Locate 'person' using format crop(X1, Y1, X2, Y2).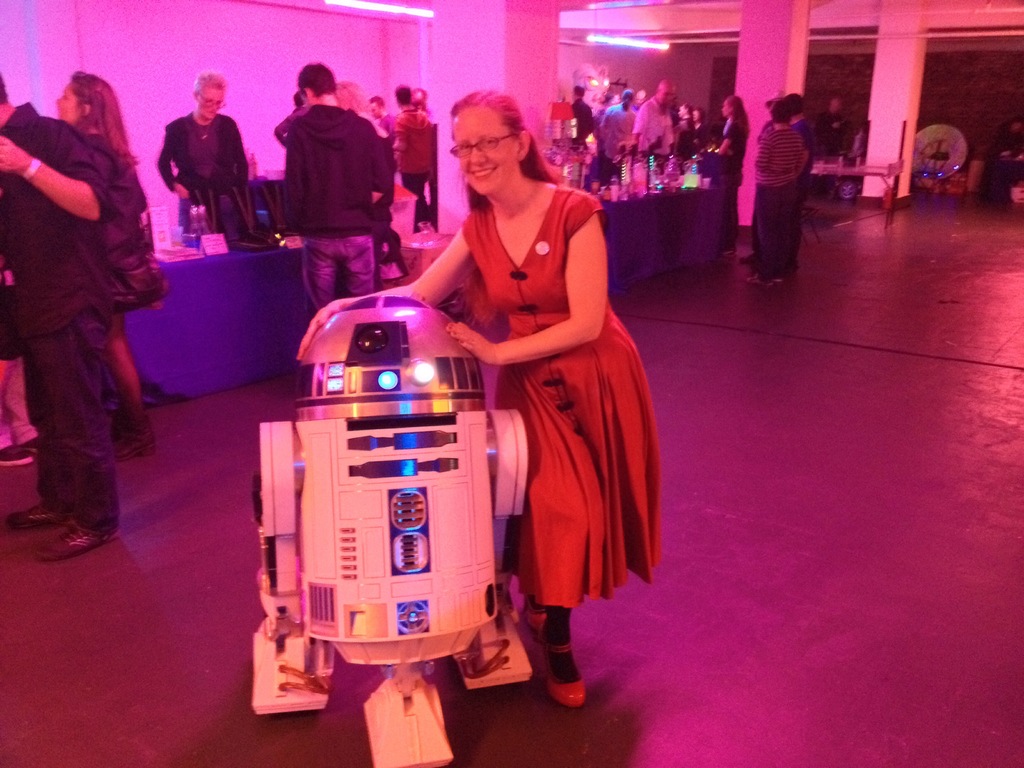
crop(382, 94, 644, 714).
